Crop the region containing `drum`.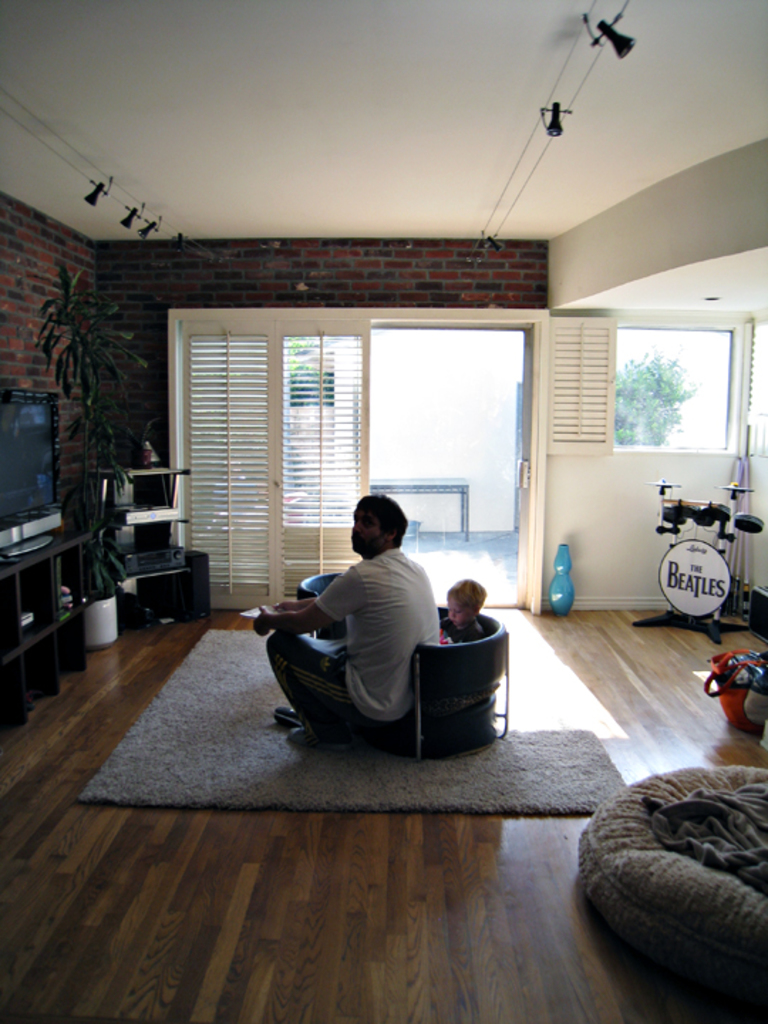
Crop region: <box>734,513,764,539</box>.
